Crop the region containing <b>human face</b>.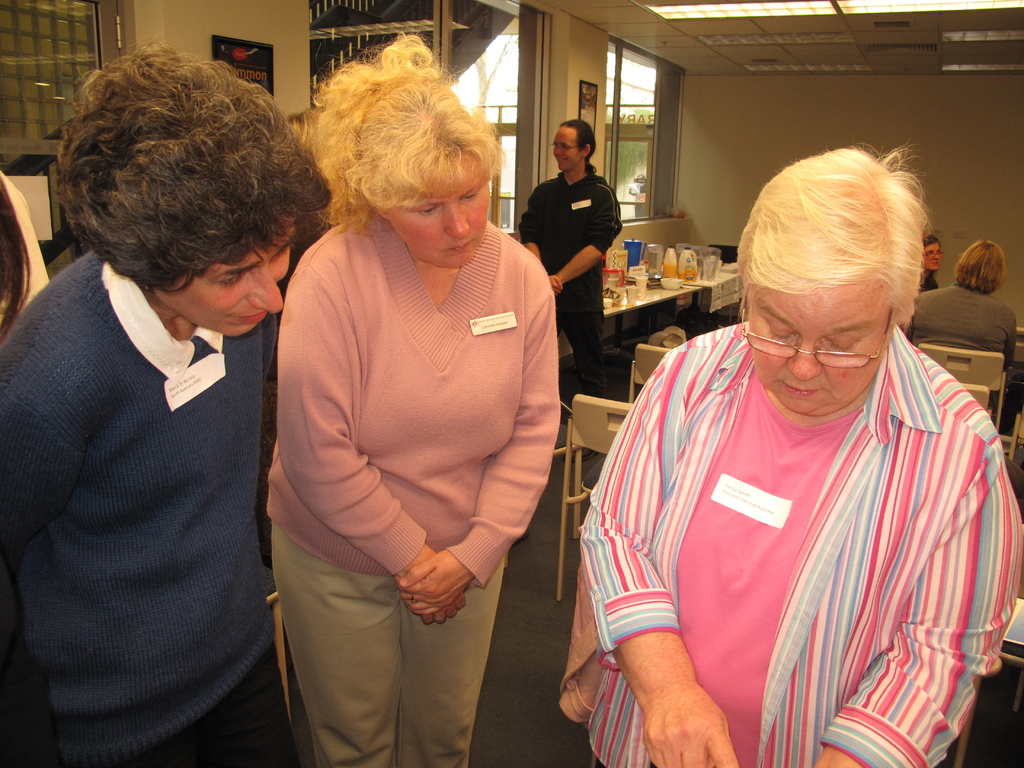
Crop region: Rect(925, 239, 944, 271).
